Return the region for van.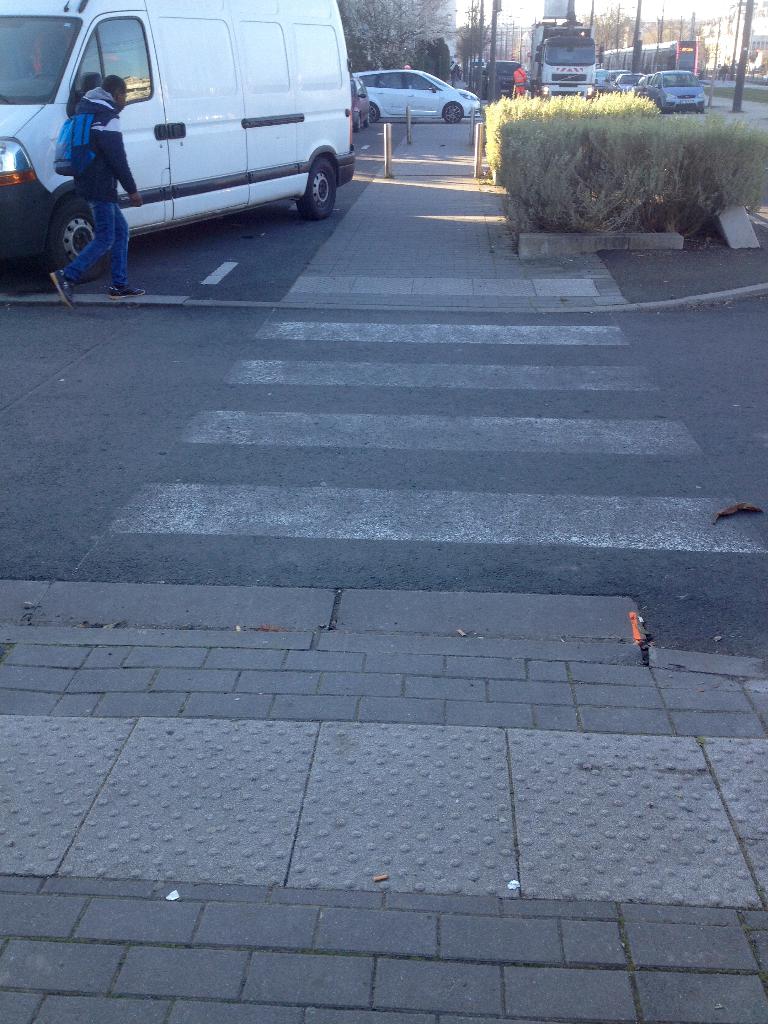
(0,0,360,283).
